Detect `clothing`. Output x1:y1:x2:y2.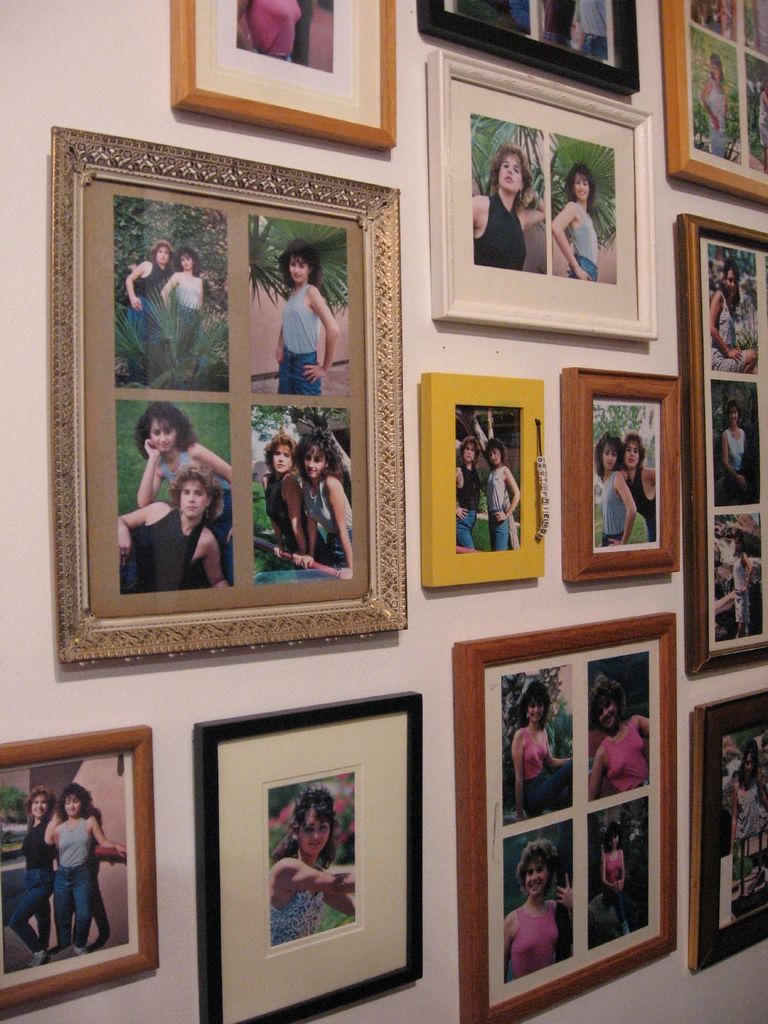
602:718:649:796.
